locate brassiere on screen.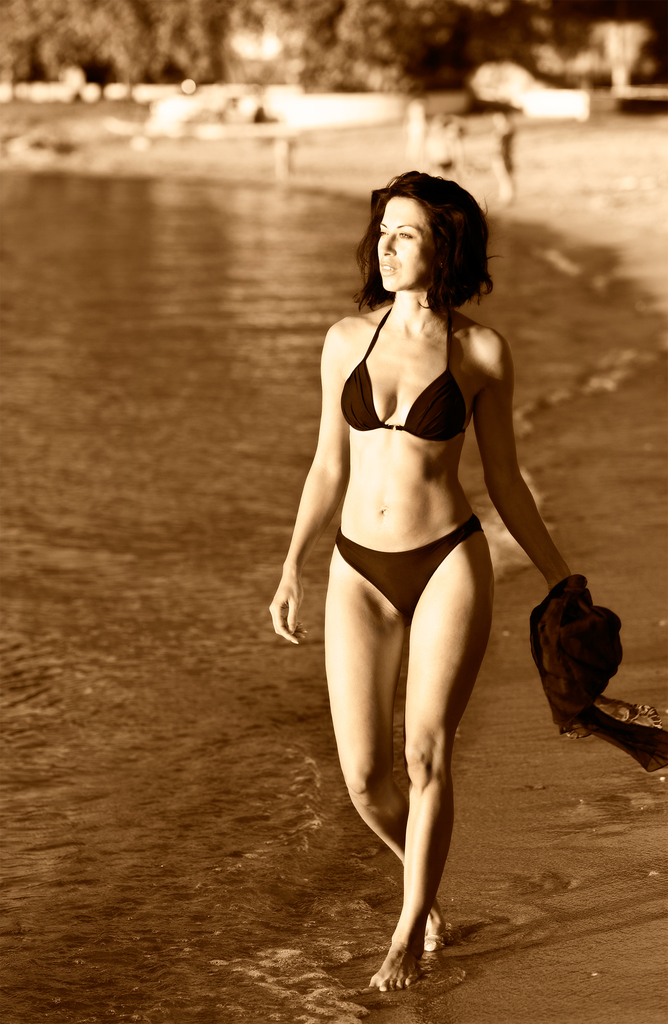
On screen at x1=350 y1=349 x2=449 y2=444.
